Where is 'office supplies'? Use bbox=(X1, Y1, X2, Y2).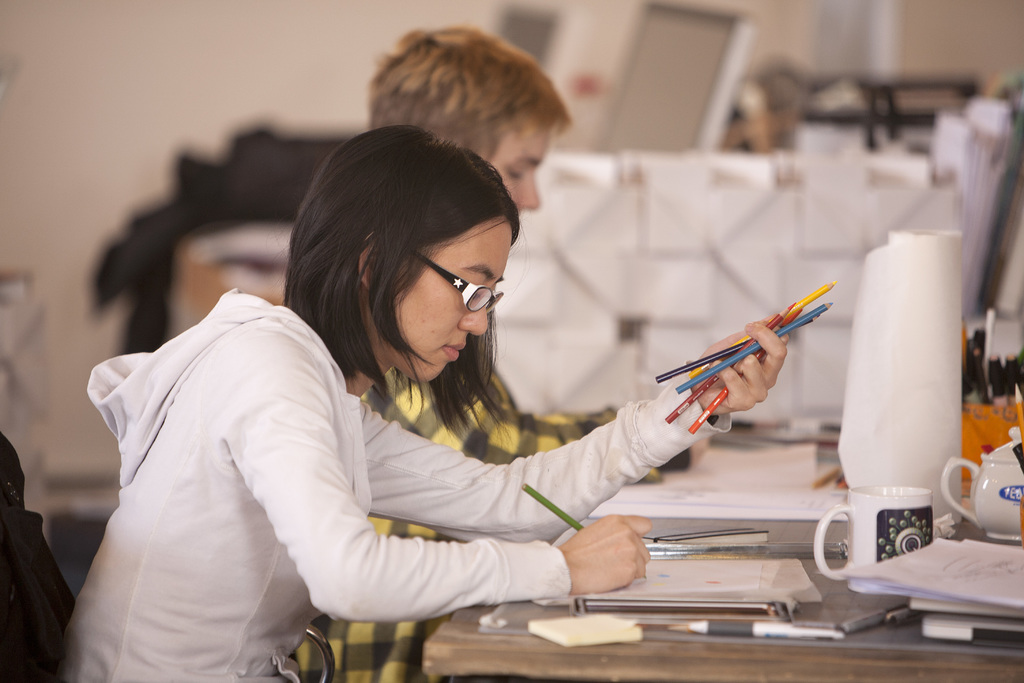
bbox=(959, 301, 1023, 398).
